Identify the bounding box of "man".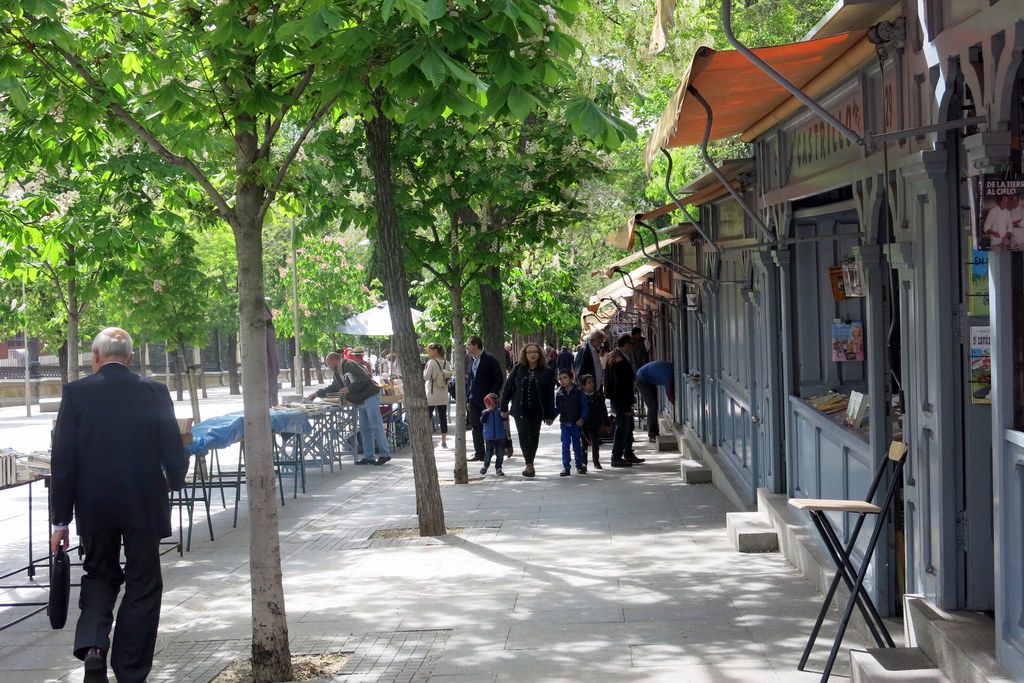
(632, 326, 655, 374).
